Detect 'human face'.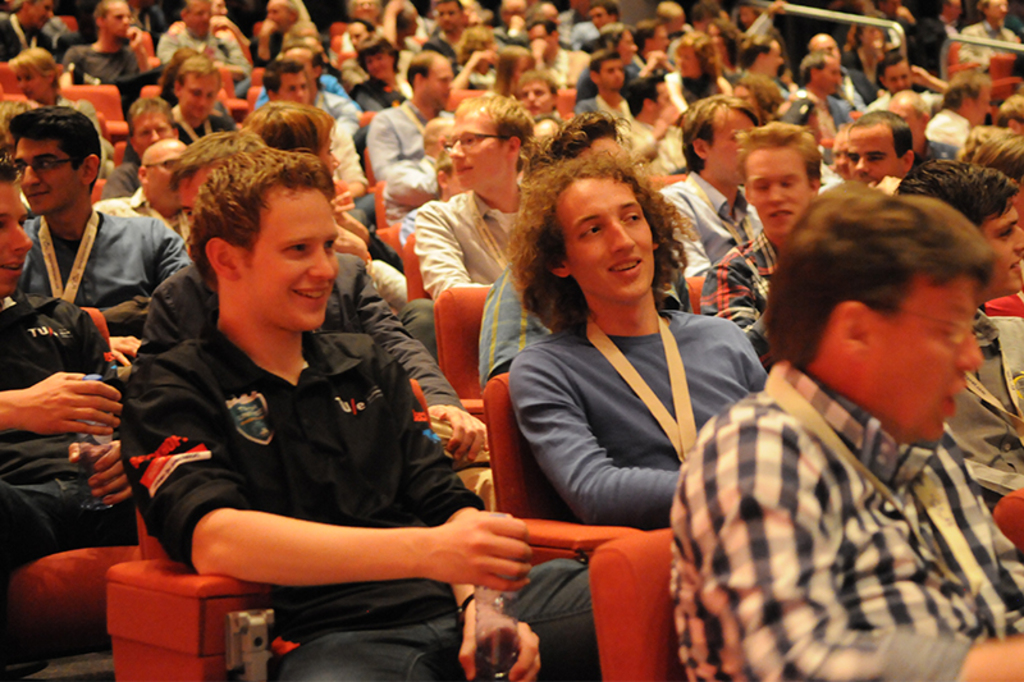
Detected at box(17, 139, 83, 212).
